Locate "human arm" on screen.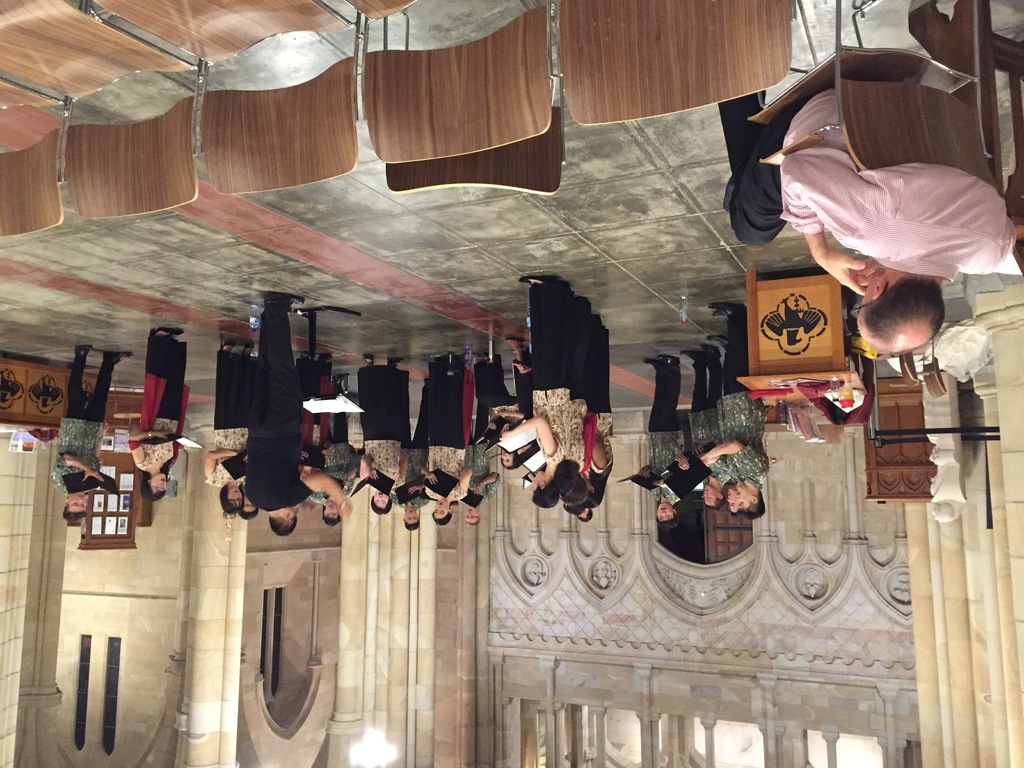
On screen at [419,463,436,500].
